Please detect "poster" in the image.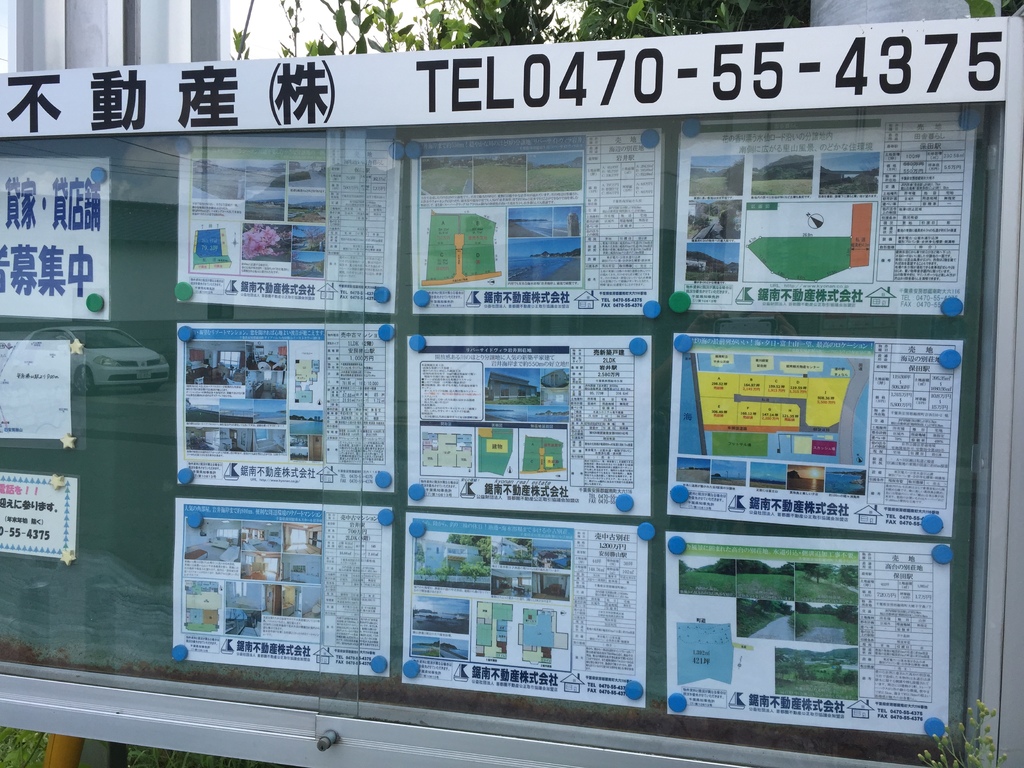
(0, 472, 80, 556).
